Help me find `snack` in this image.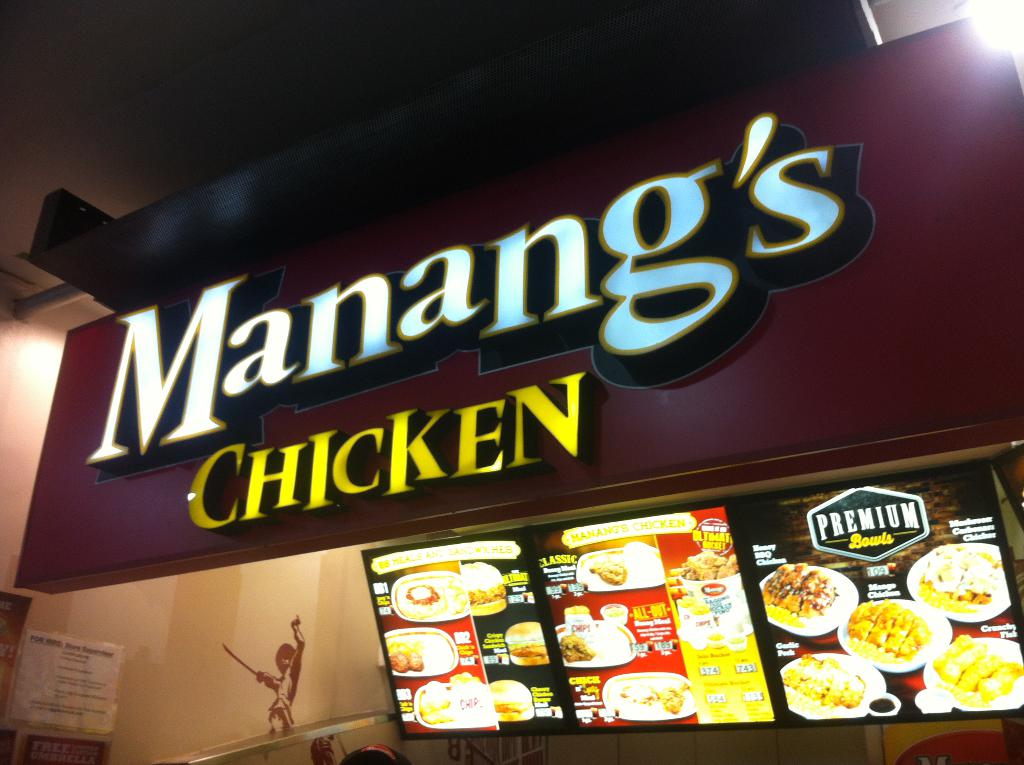
Found it: select_region(958, 657, 1009, 691).
